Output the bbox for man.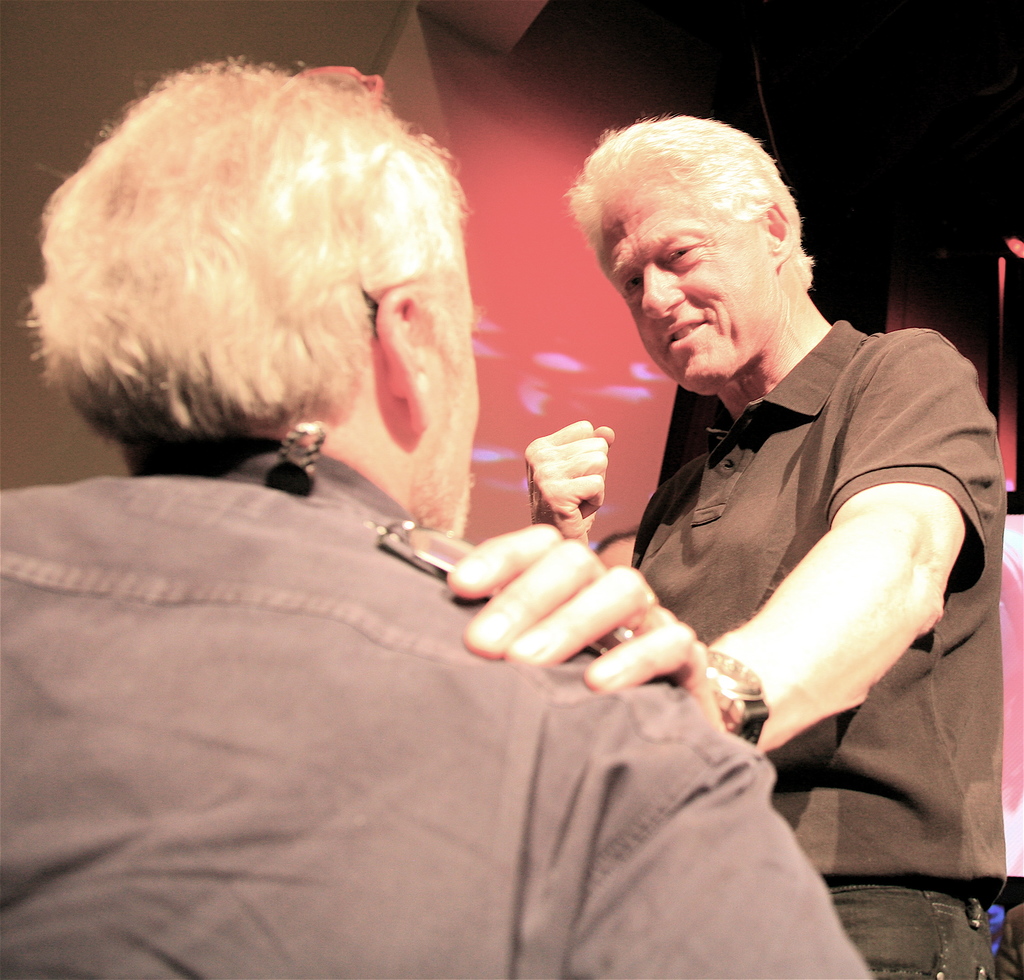
select_region(0, 47, 870, 979).
